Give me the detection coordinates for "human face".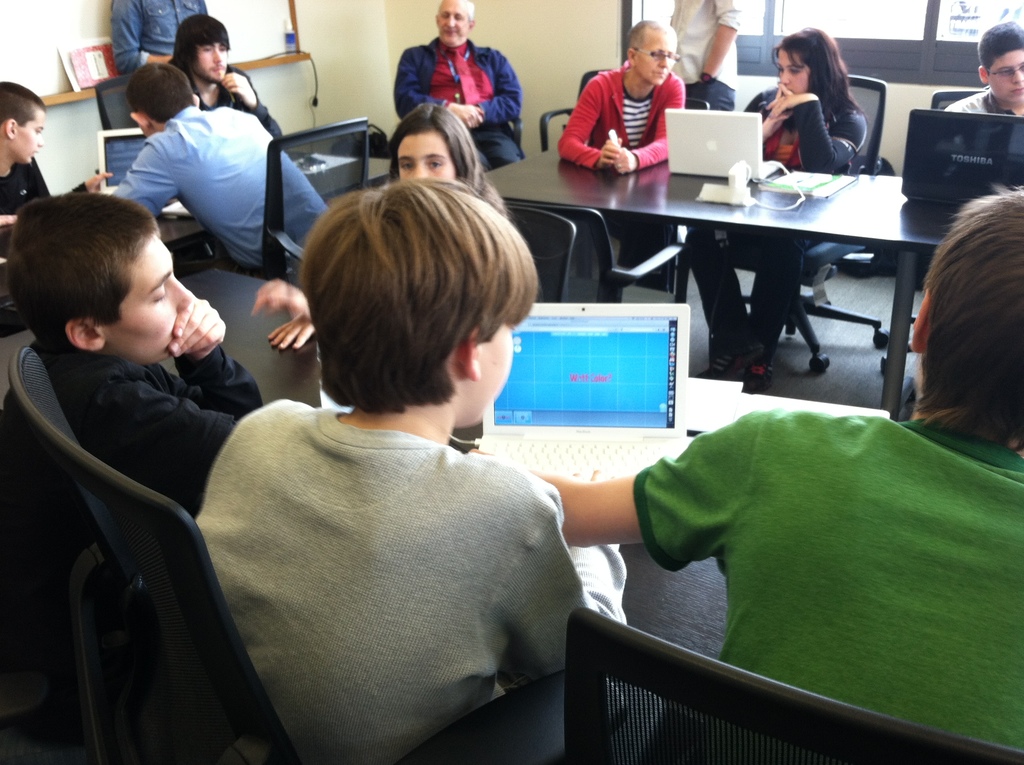
select_region(196, 38, 225, 81).
